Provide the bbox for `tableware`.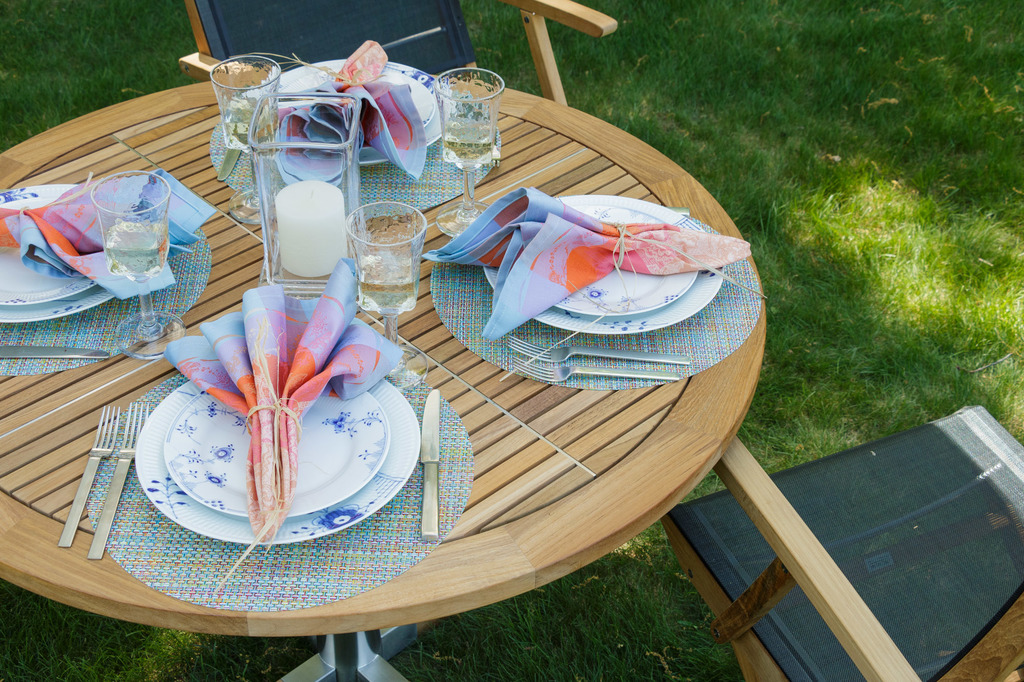
58 403 120 548.
